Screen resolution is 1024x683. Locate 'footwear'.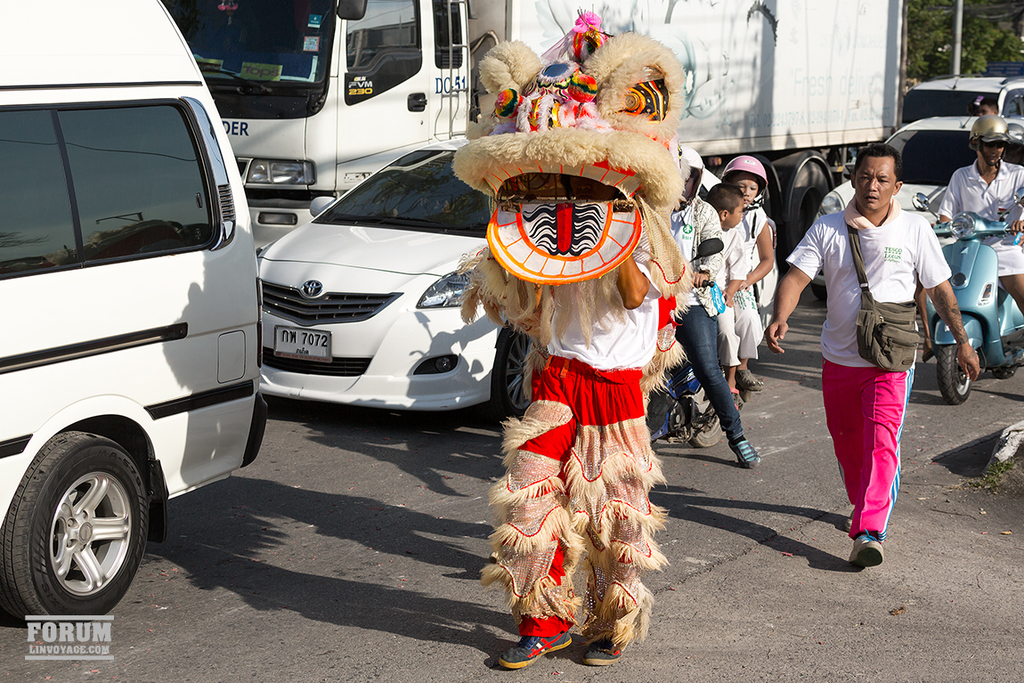
bbox(495, 630, 574, 676).
